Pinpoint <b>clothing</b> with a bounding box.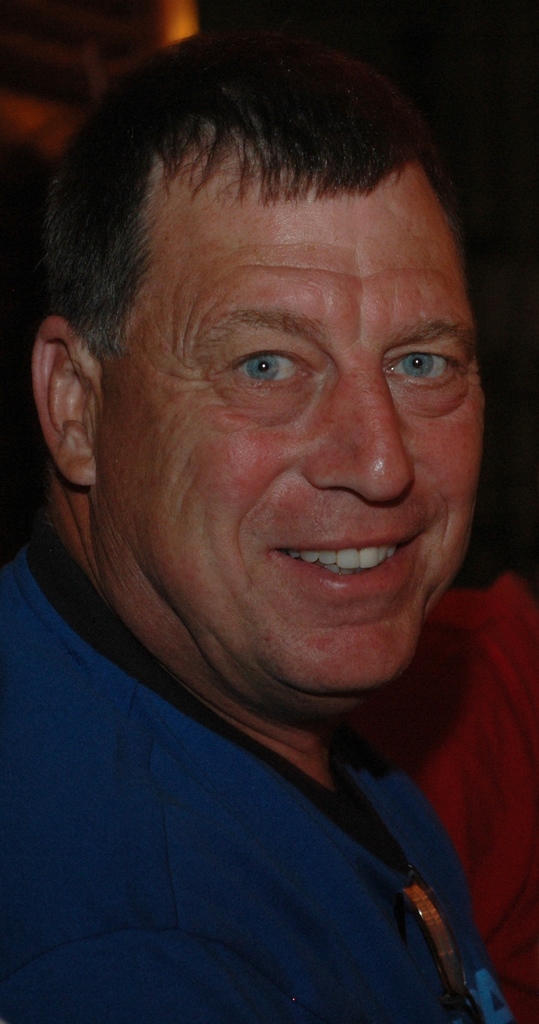
rect(0, 511, 515, 1023).
